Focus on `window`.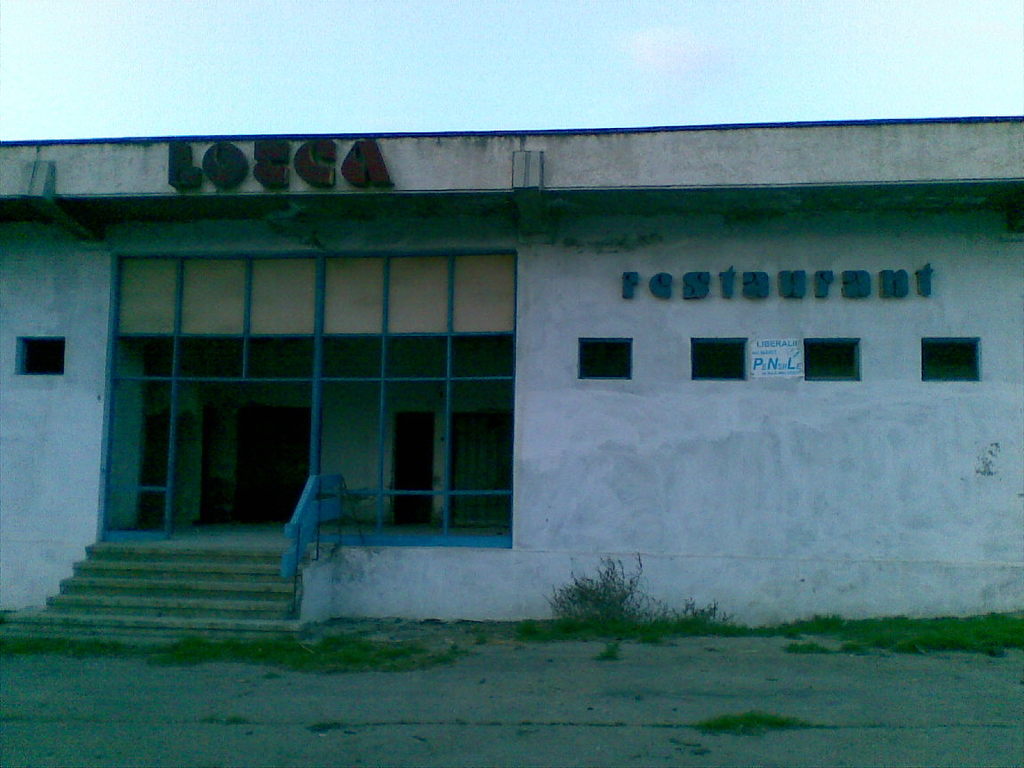
Focused at <region>581, 340, 632, 378</region>.
